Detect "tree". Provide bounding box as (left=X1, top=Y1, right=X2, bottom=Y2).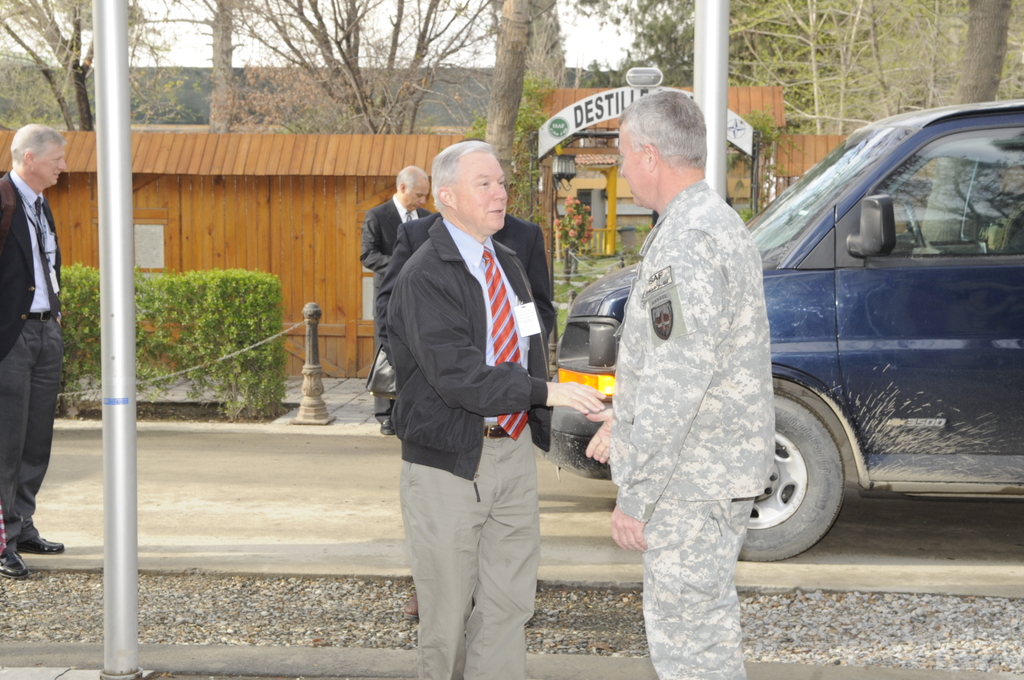
(left=909, top=0, right=1016, bottom=258).
